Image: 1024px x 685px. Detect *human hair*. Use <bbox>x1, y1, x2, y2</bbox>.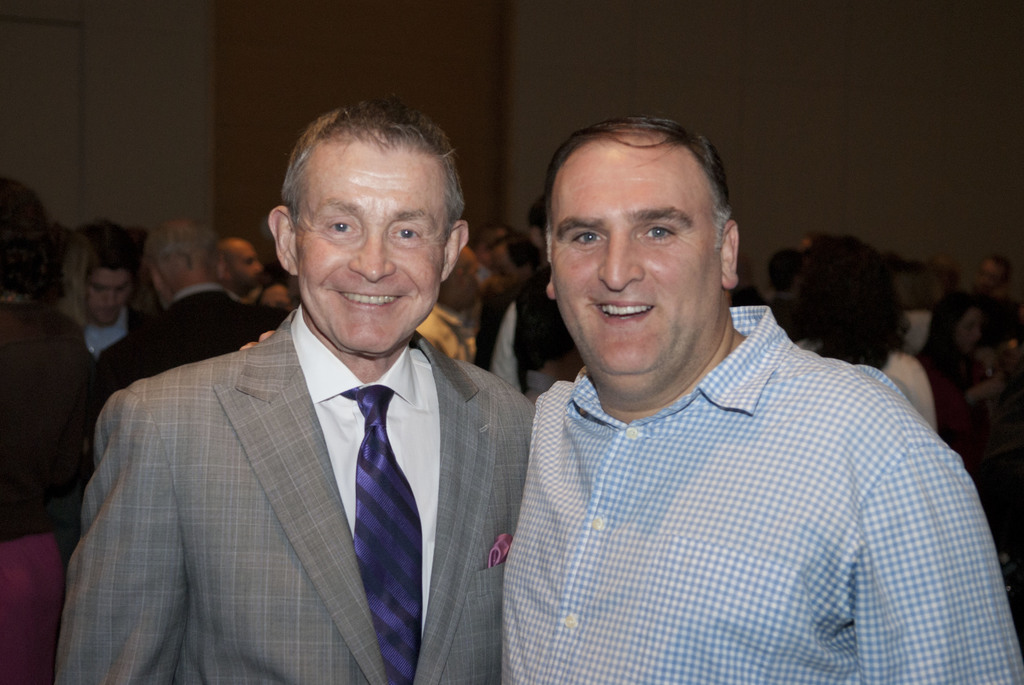
<bbox>776, 235, 904, 363</bbox>.
